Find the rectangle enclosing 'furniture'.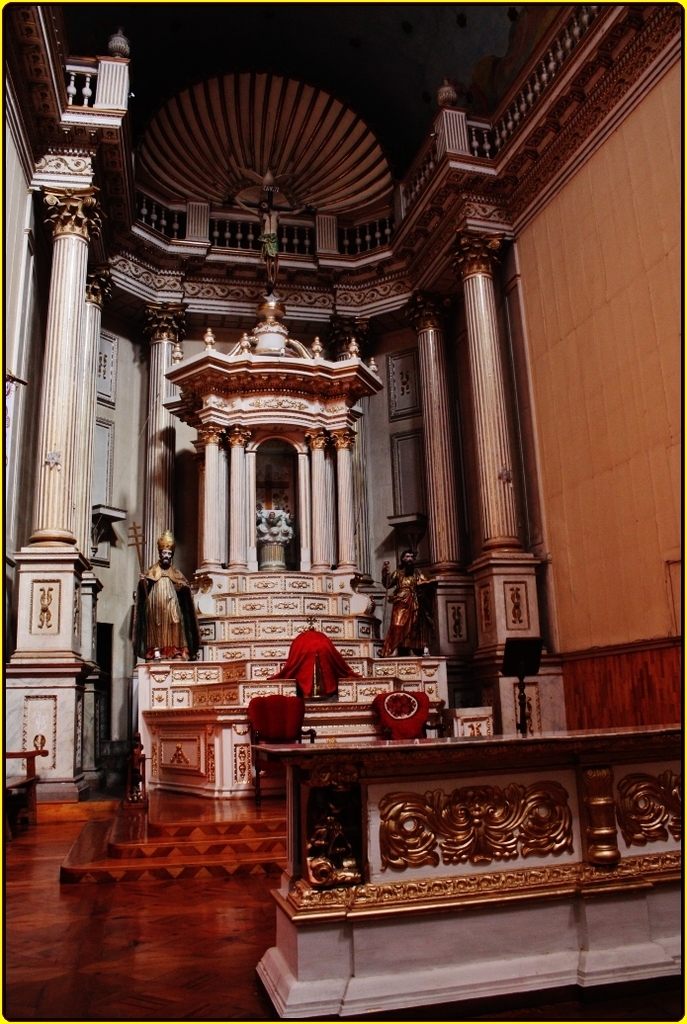
254,721,685,1019.
